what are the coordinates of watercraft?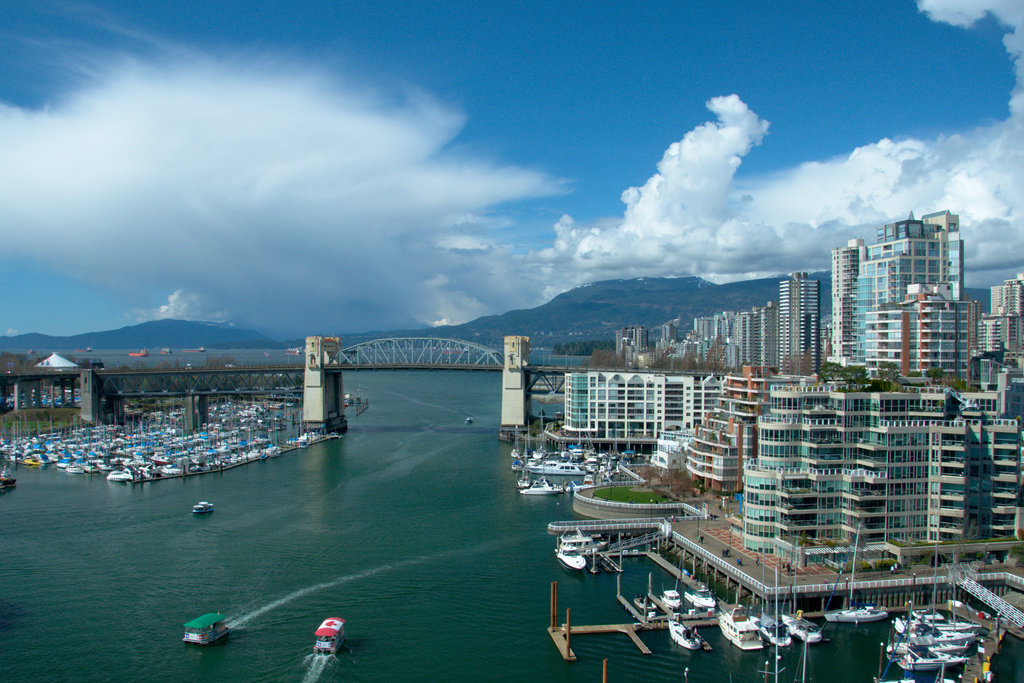
Rect(29, 428, 49, 445).
